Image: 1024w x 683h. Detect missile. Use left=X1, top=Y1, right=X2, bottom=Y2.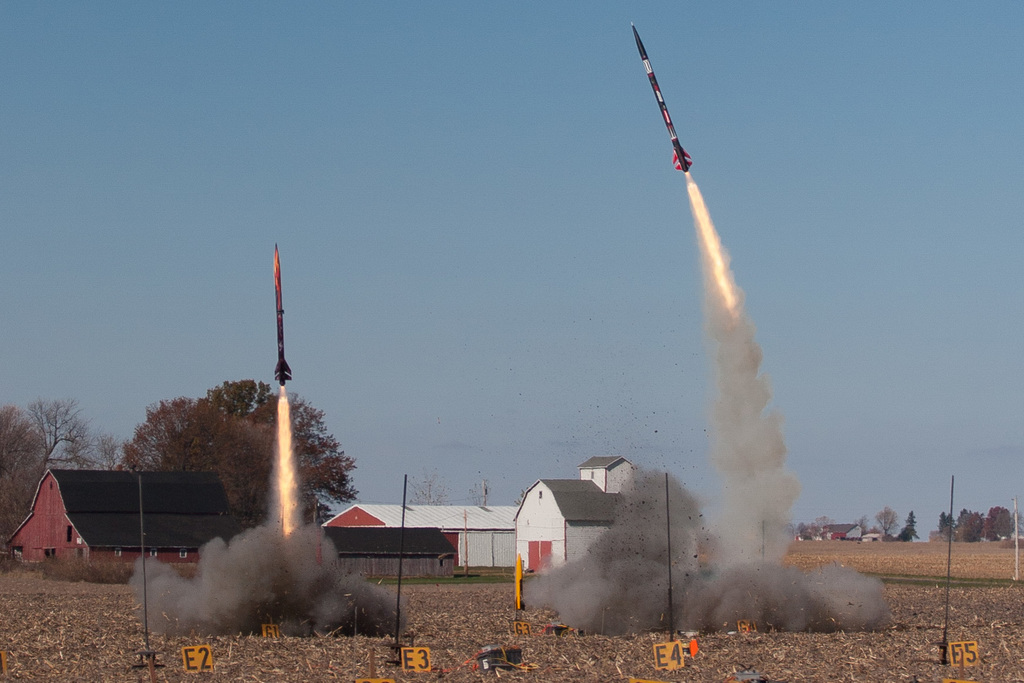
left=274, top=237, right=294, bottom=384.
